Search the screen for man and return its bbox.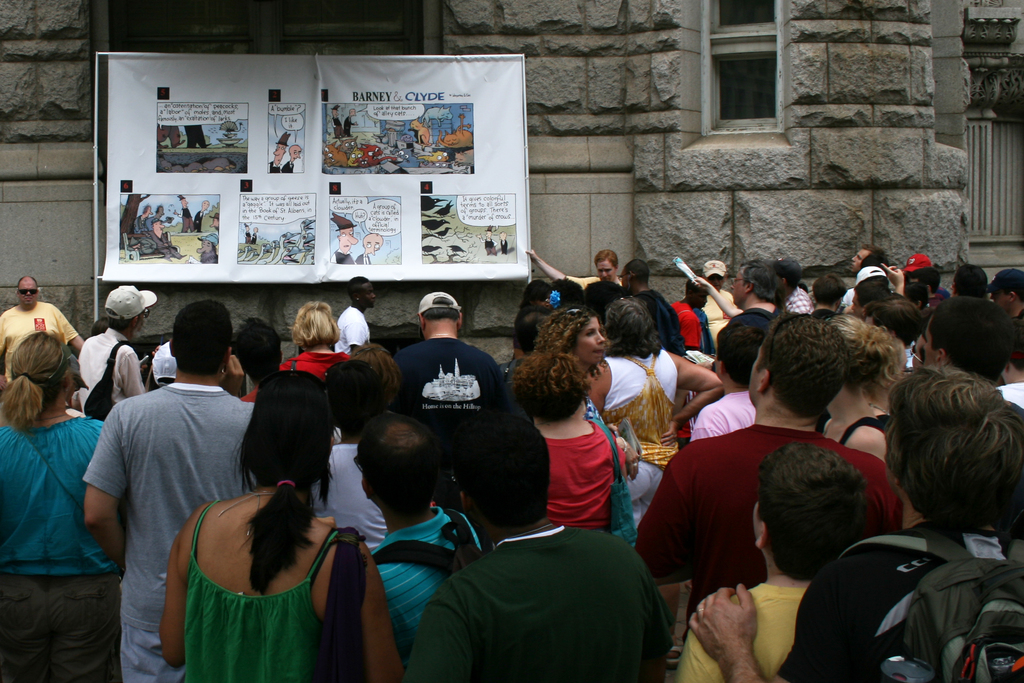
Found: bbox=(198, 233, 217, 263).
